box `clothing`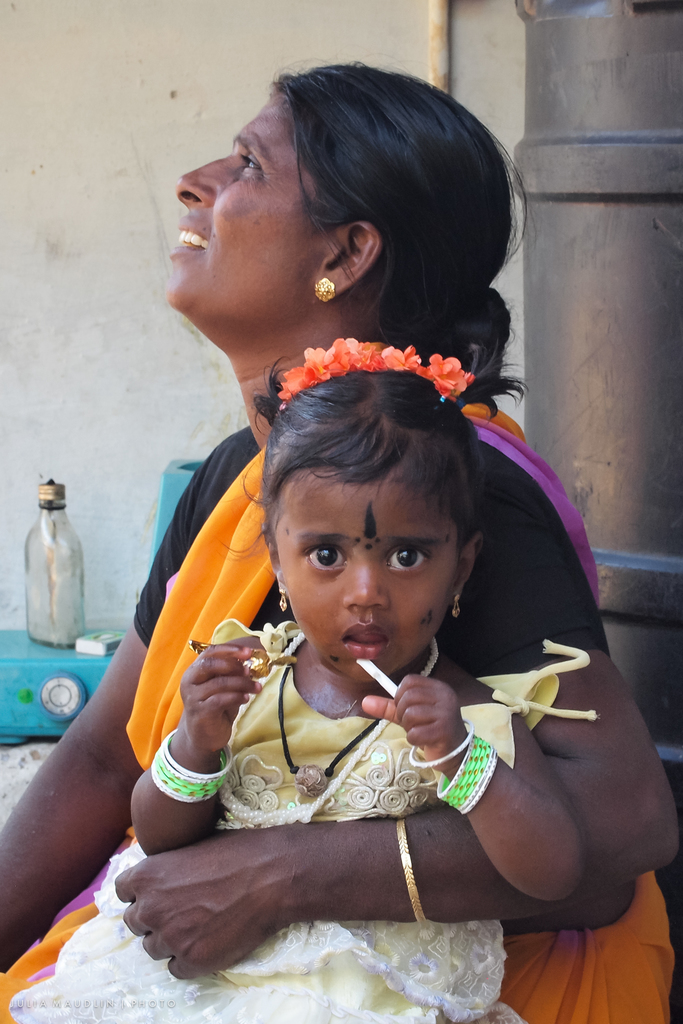
0/401/674/1023
